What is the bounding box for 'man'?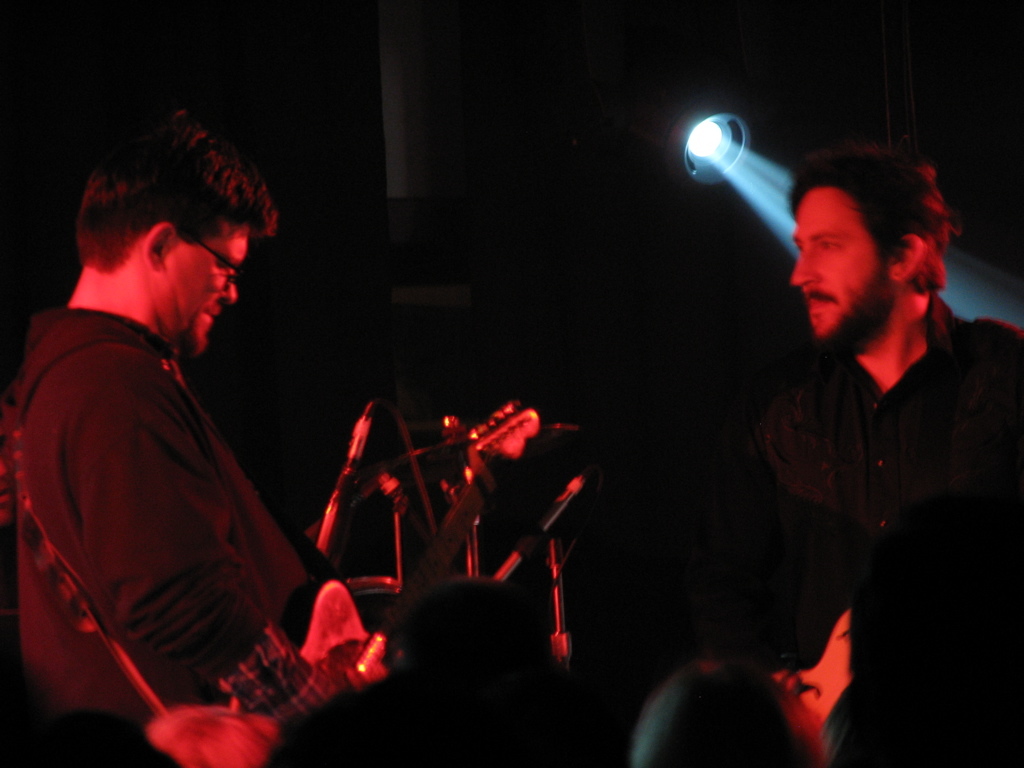
BBox(706, 136, 994, 696).
